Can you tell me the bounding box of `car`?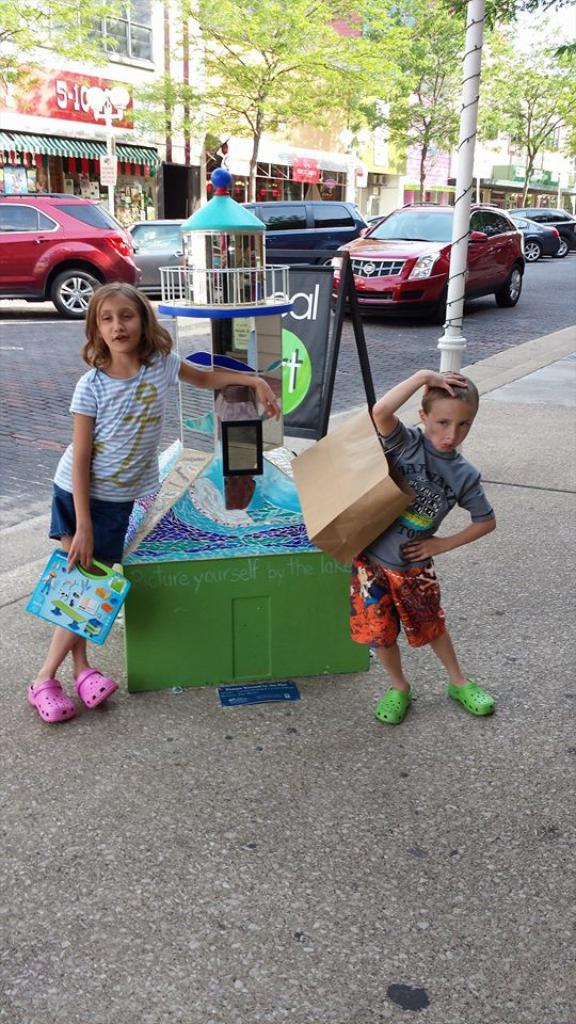
bbox=[324, 192, 527, 316].
